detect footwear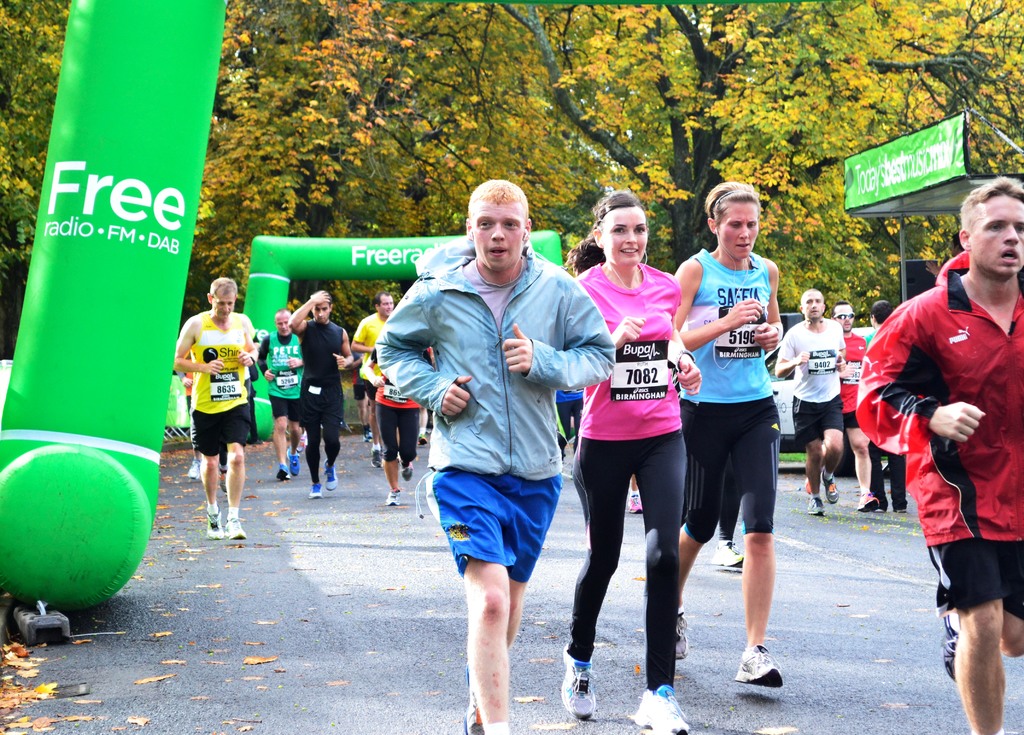
bbox=[941, 611, 960, 679]
